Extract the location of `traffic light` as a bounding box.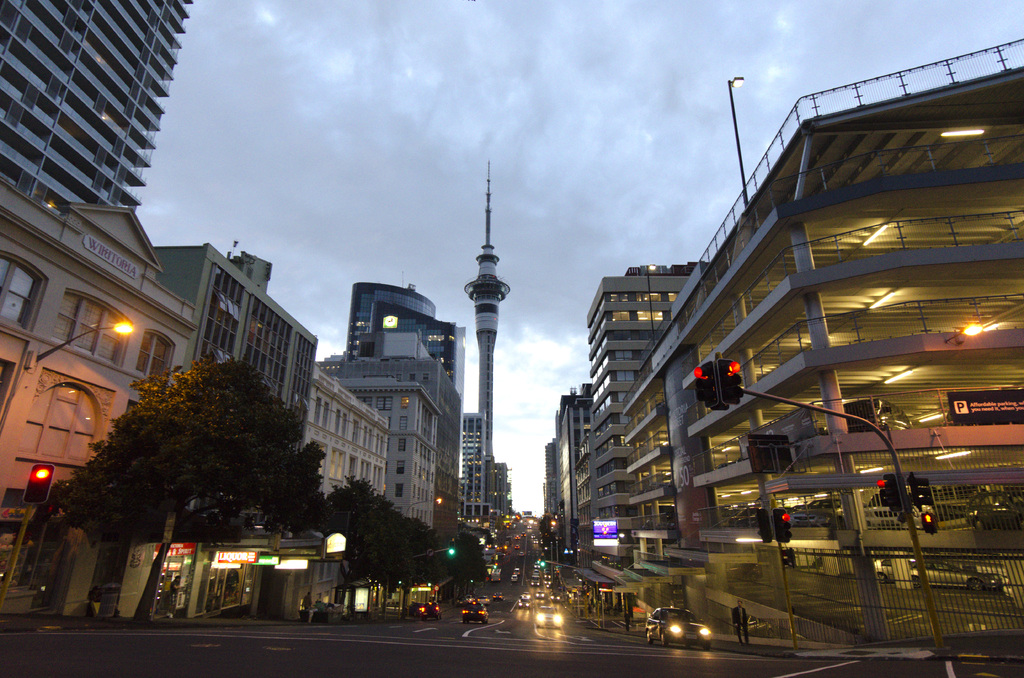
detection(772, 508, 790, 543).
